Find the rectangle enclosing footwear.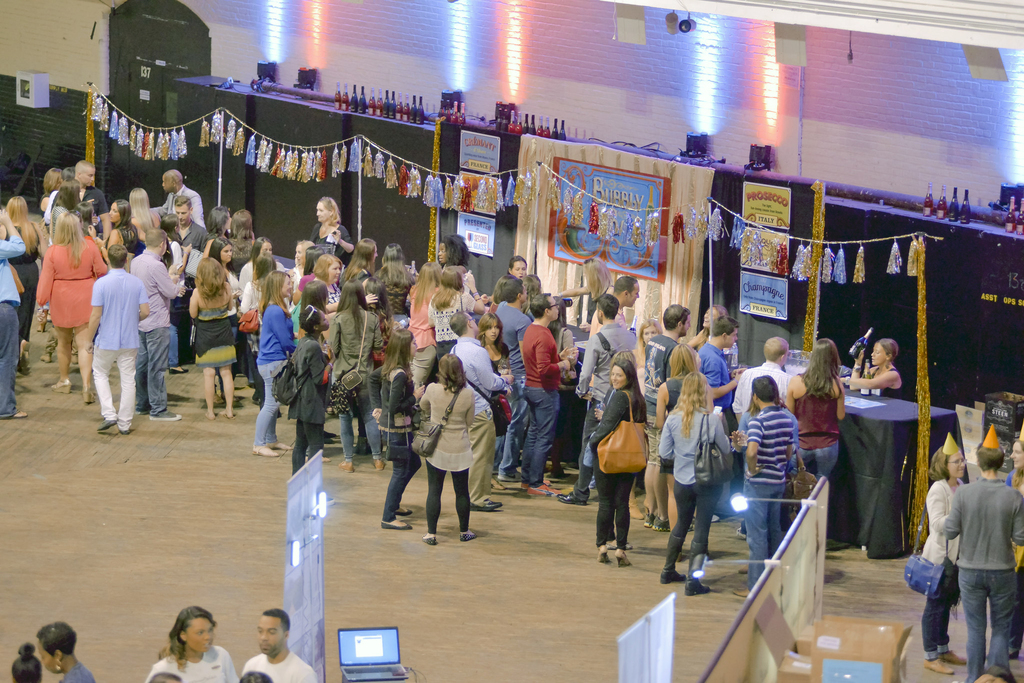
x1=647, y1=514, x2=655, y2=527.
